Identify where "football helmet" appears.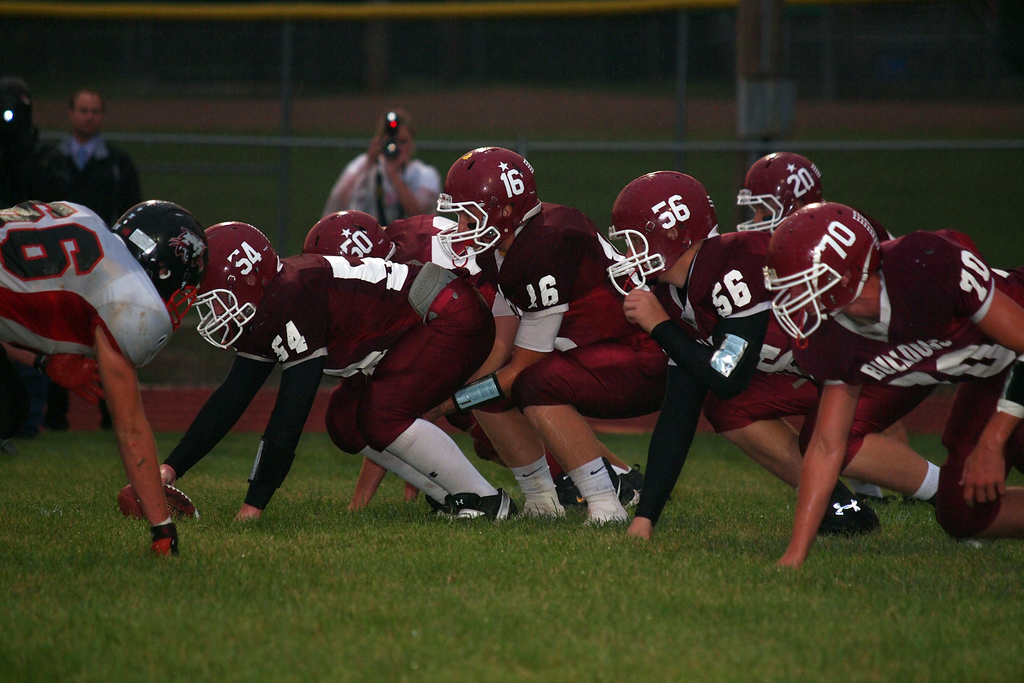
Appears at BBox(770, 199, 876, 354).
